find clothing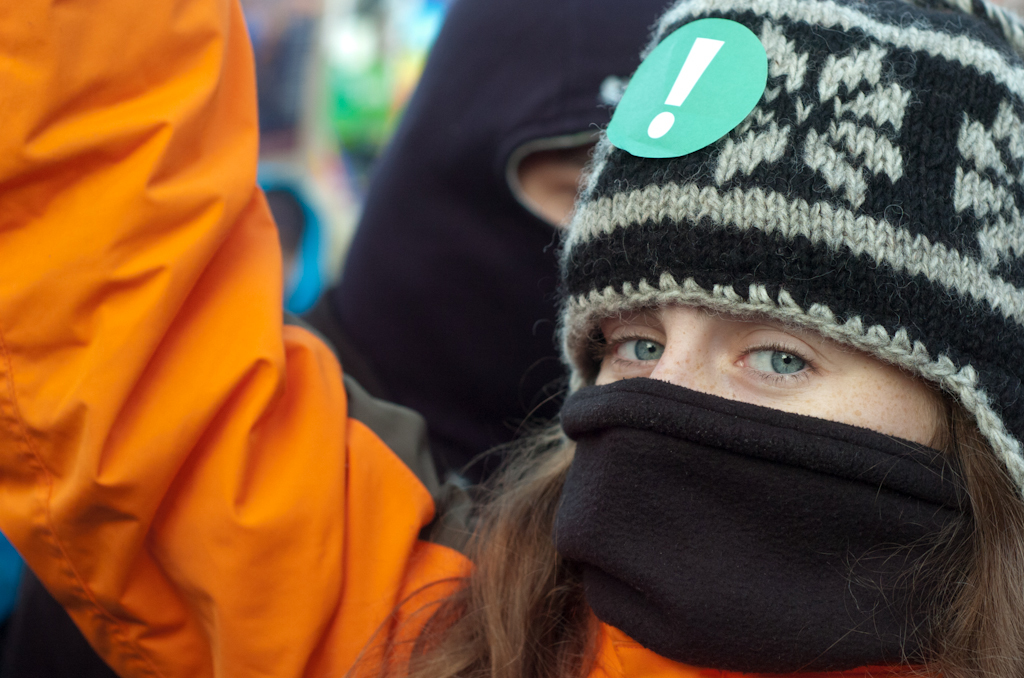
bbox=(0, 0, 452, 677)
